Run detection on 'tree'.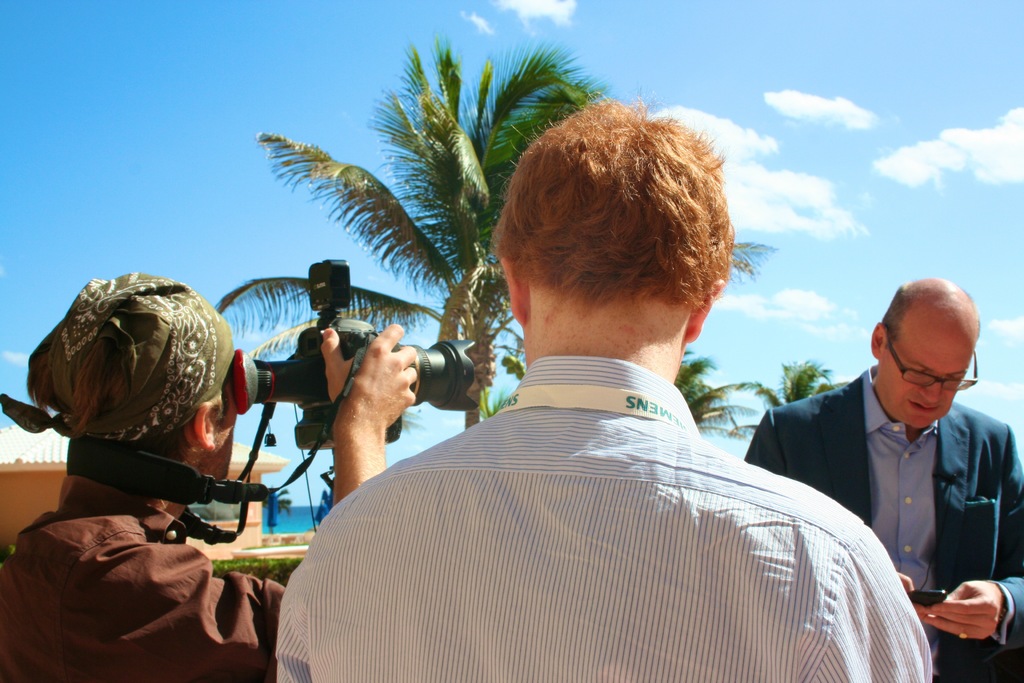
Result: select_region(666, 347, 755, 448).
